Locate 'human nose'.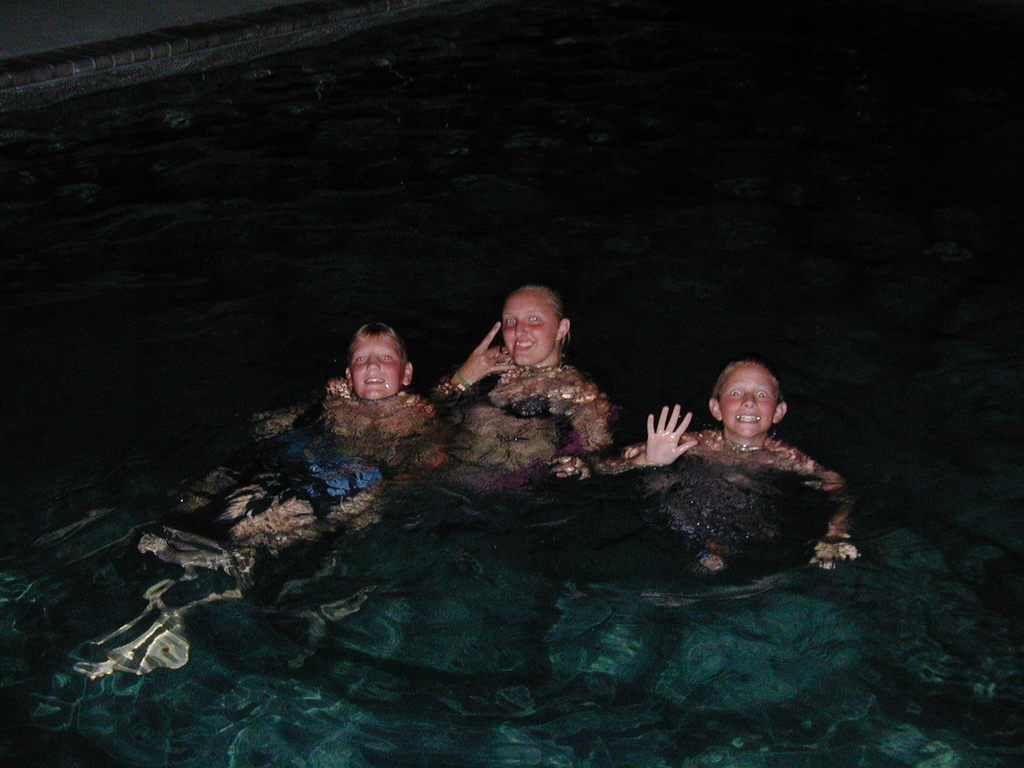
Bounding box: crop(515, 321, 526, 337).
